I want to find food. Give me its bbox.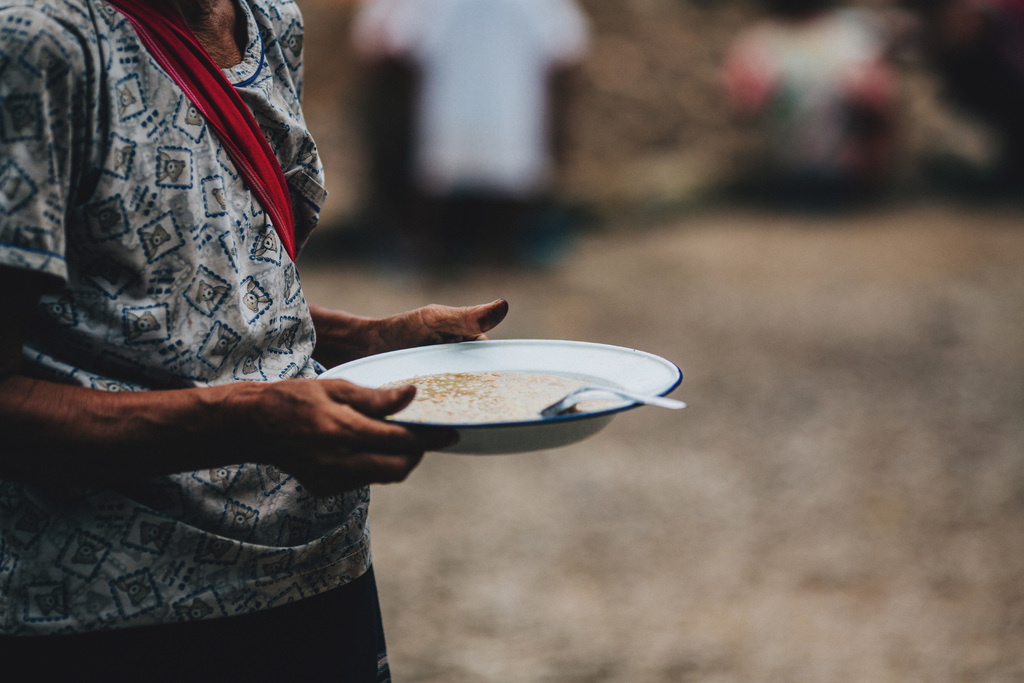
box=[305, 343, 681, 441].
